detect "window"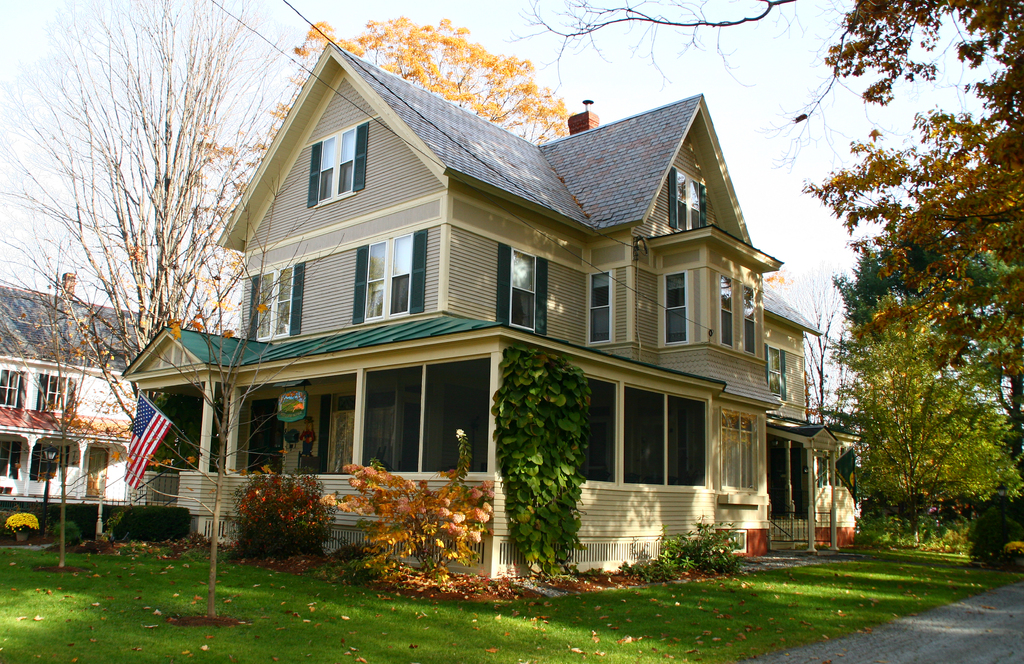
BBox(31, 374, 69, 410)
